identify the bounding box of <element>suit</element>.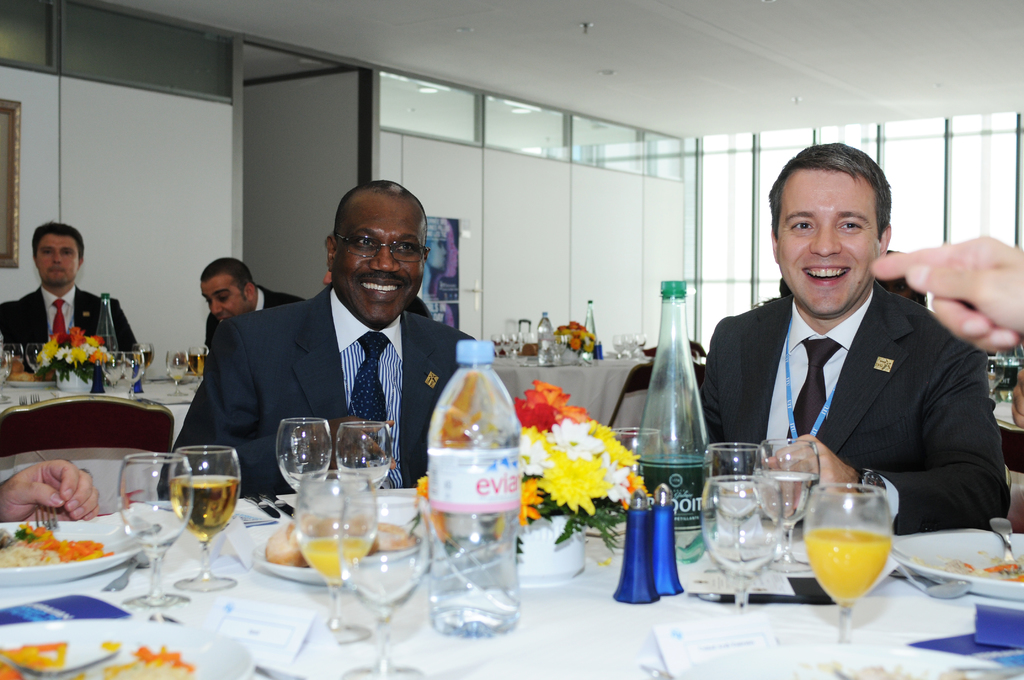
bbox(0, 286, 143, 376).
